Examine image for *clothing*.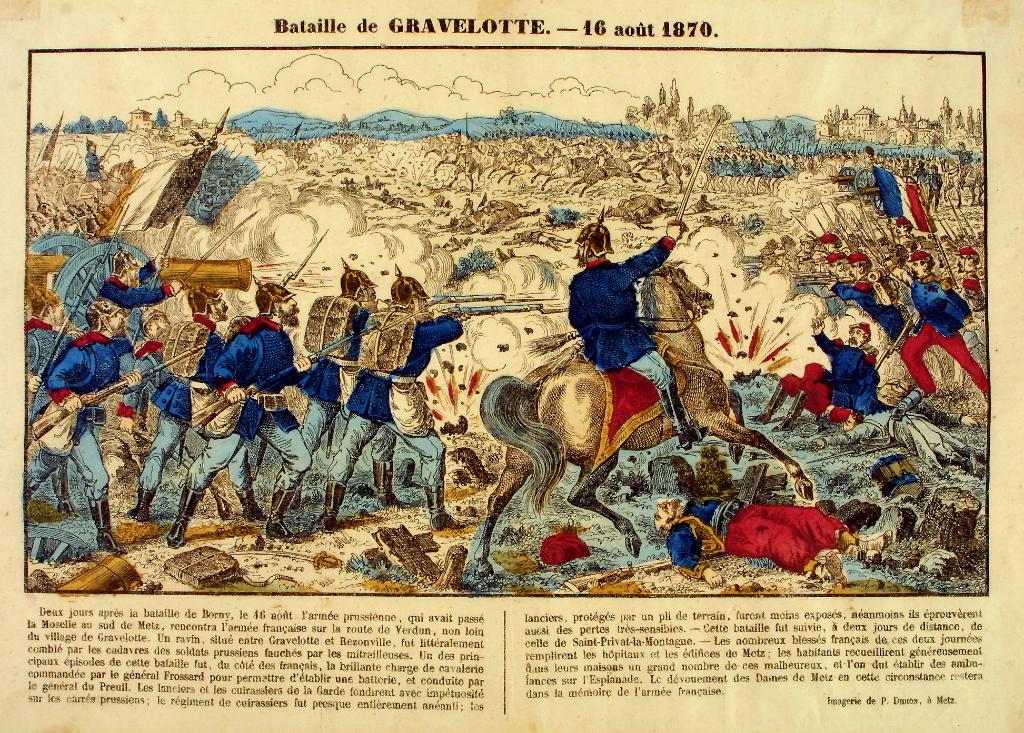
Examination result: 47,325,130,435.
